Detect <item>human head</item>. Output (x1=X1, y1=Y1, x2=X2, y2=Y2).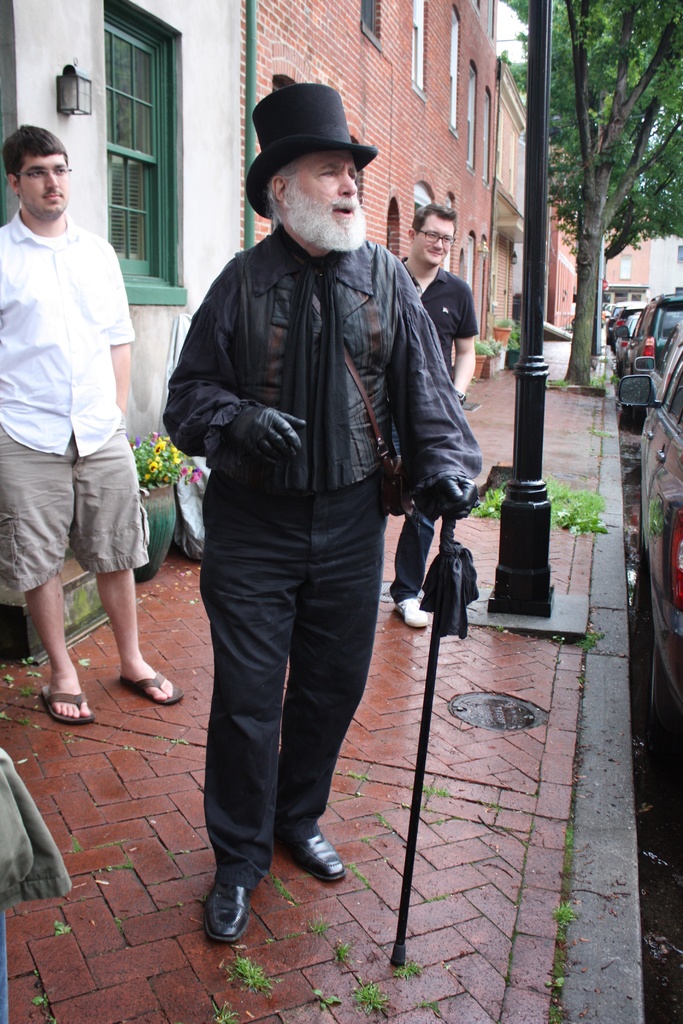
(x1=0, y1=124, x2=71, y2=216).
